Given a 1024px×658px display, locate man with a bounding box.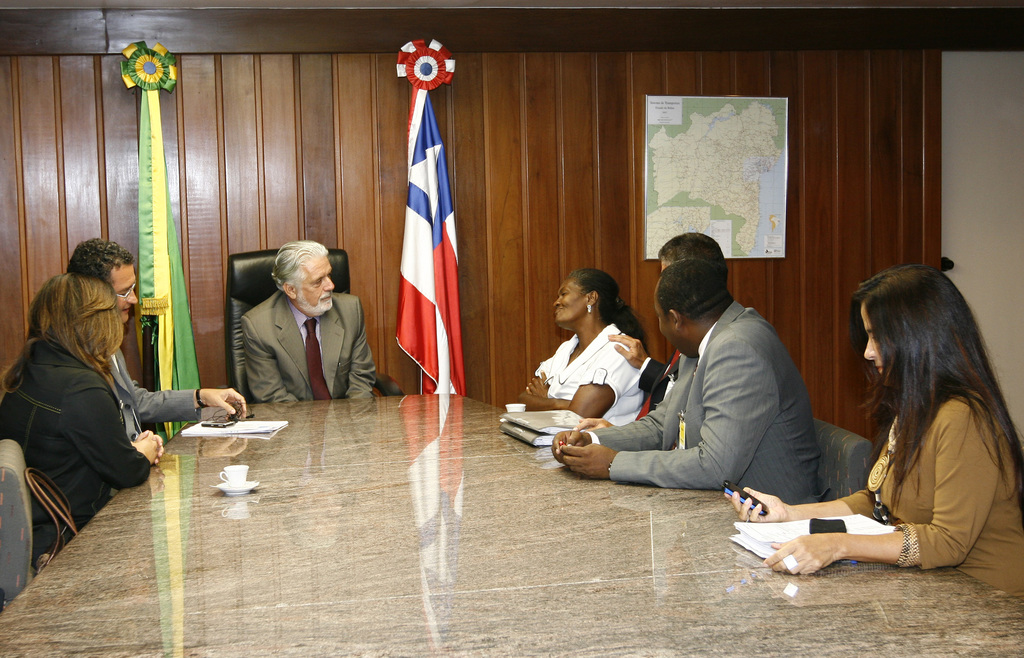
Located: (614,234,734,402).
